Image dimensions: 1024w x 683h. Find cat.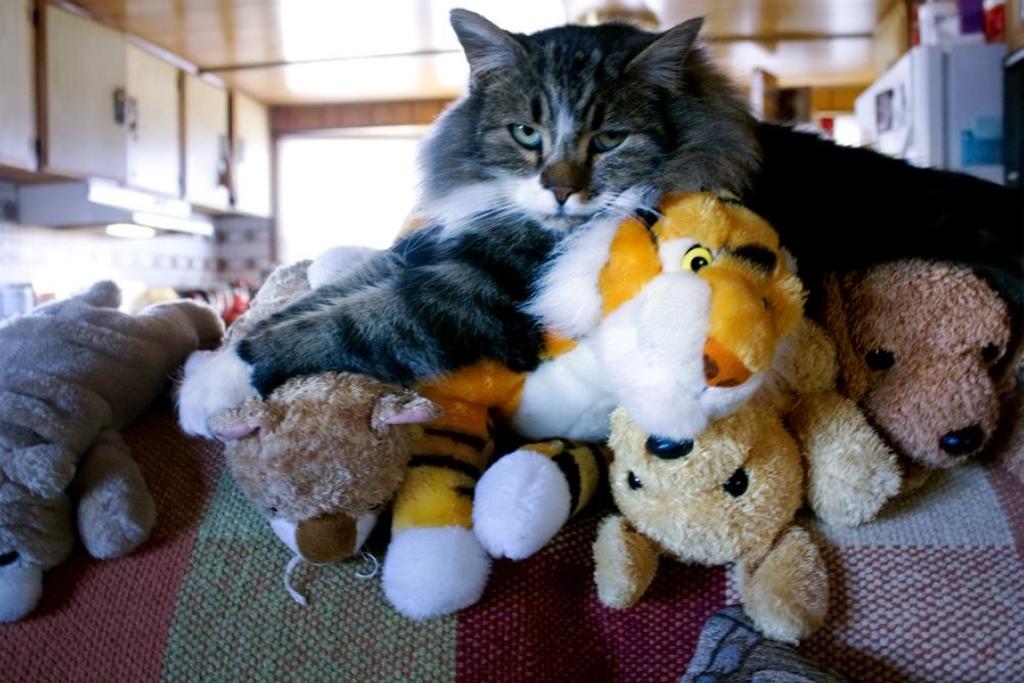
(left=168, top=5, right=1023, bottom=442).
